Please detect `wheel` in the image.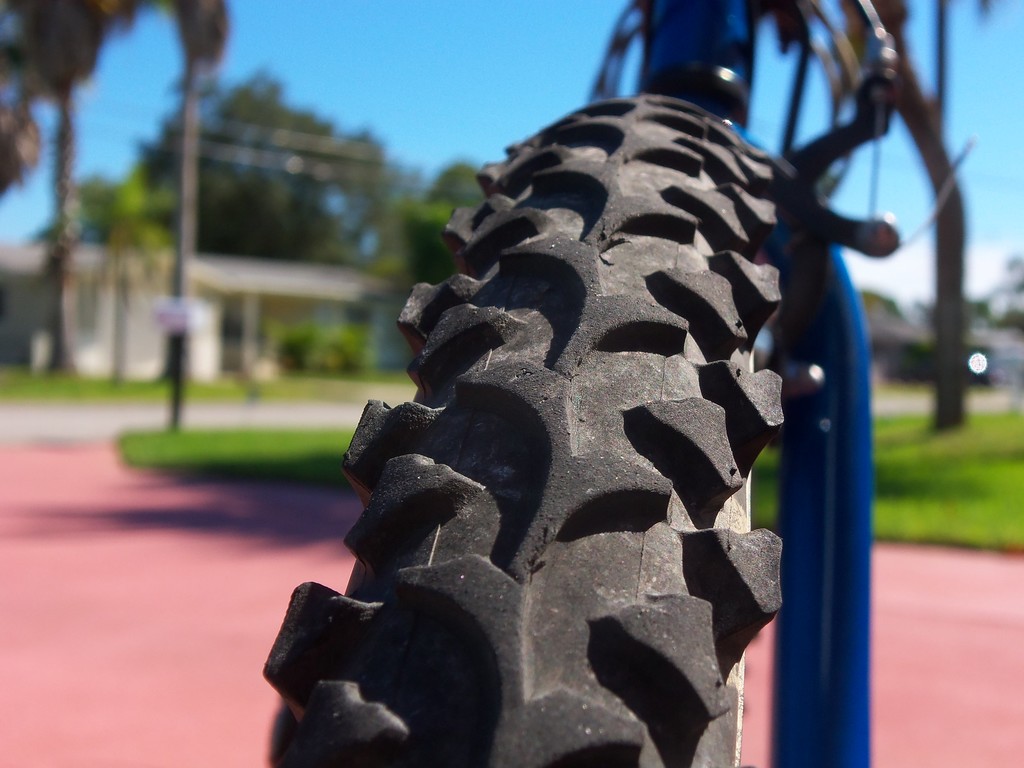
x1=258, y1=85, x2=799, y2=767.
